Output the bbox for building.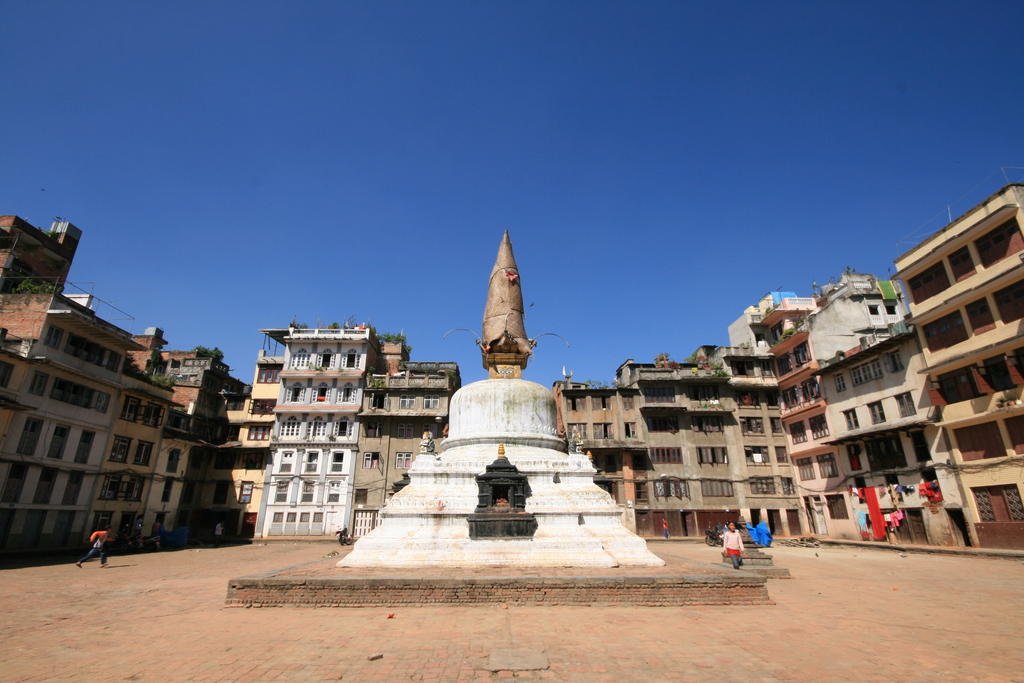
[x1=700, y1=343, x2=813, y2=531].
